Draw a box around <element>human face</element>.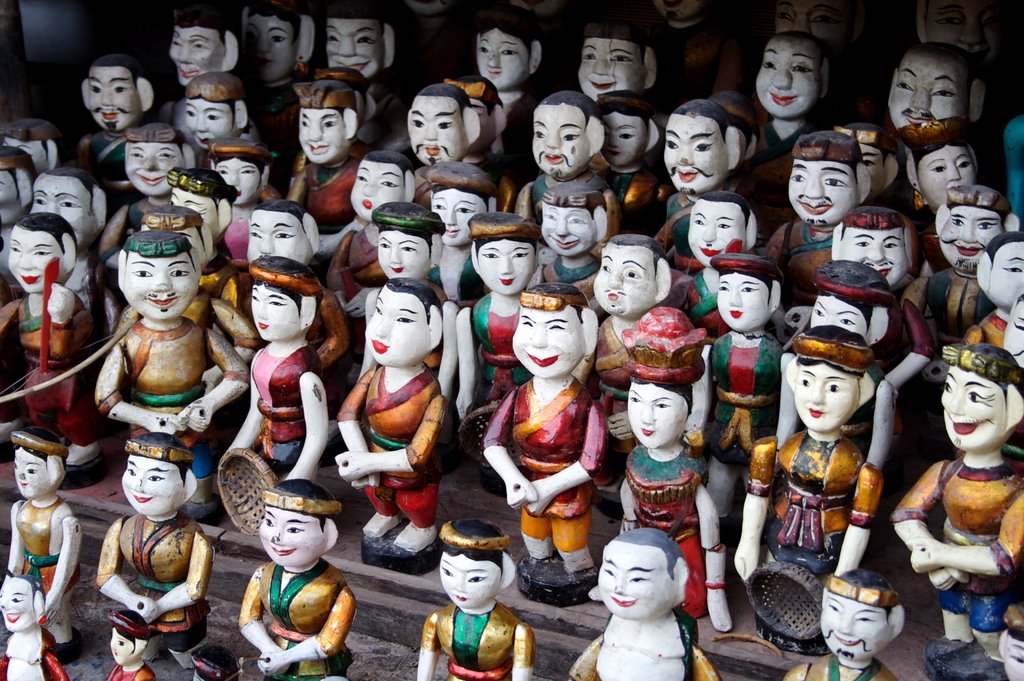
{"x1": 252, "y1": 285, "x2": 296, "y2": 339}.
